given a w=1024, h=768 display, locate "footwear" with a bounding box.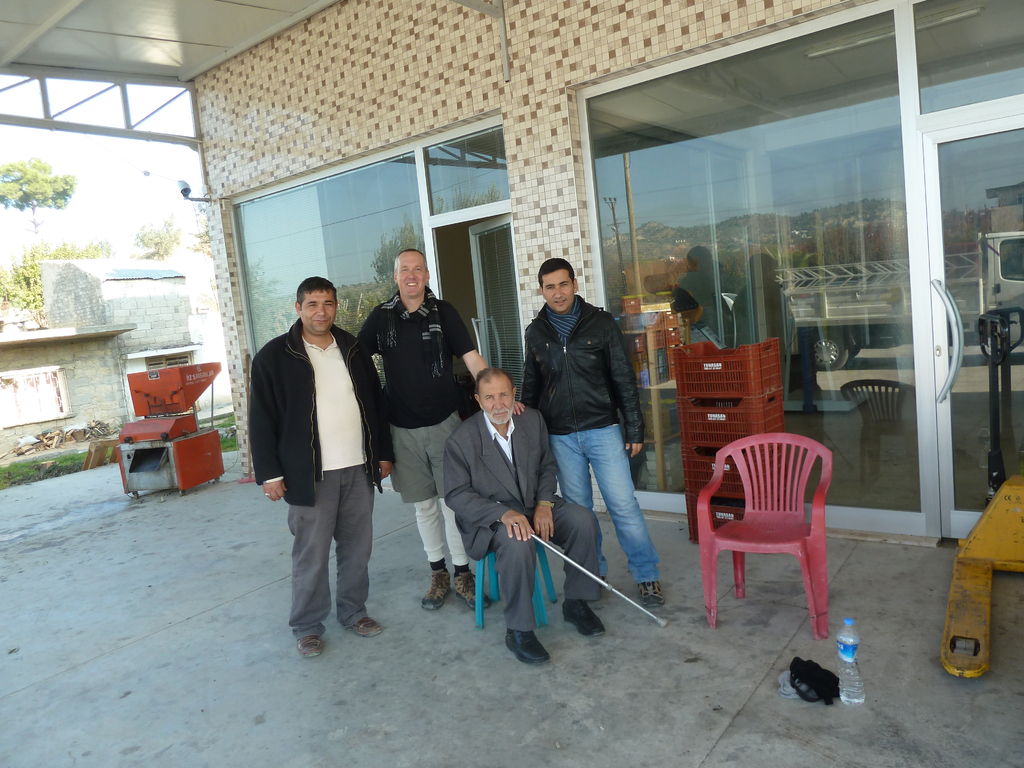
Located: region(511, 628, 547, 667).
